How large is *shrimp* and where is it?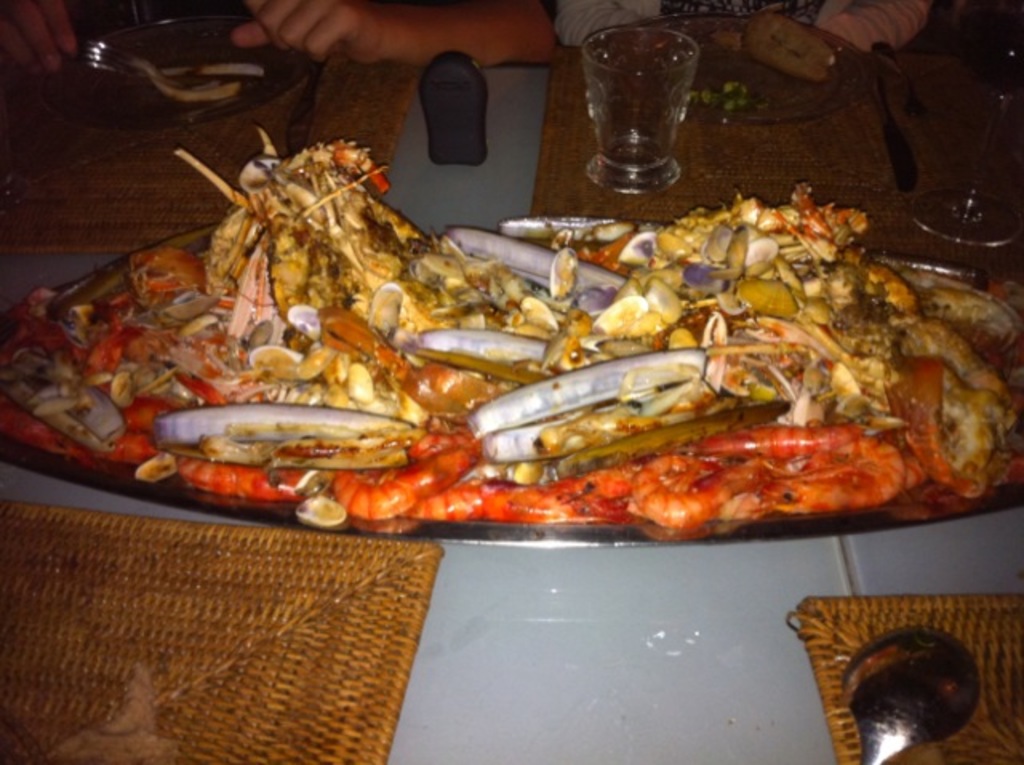
Bounding box: select_region(694, 418, 864, 455).
